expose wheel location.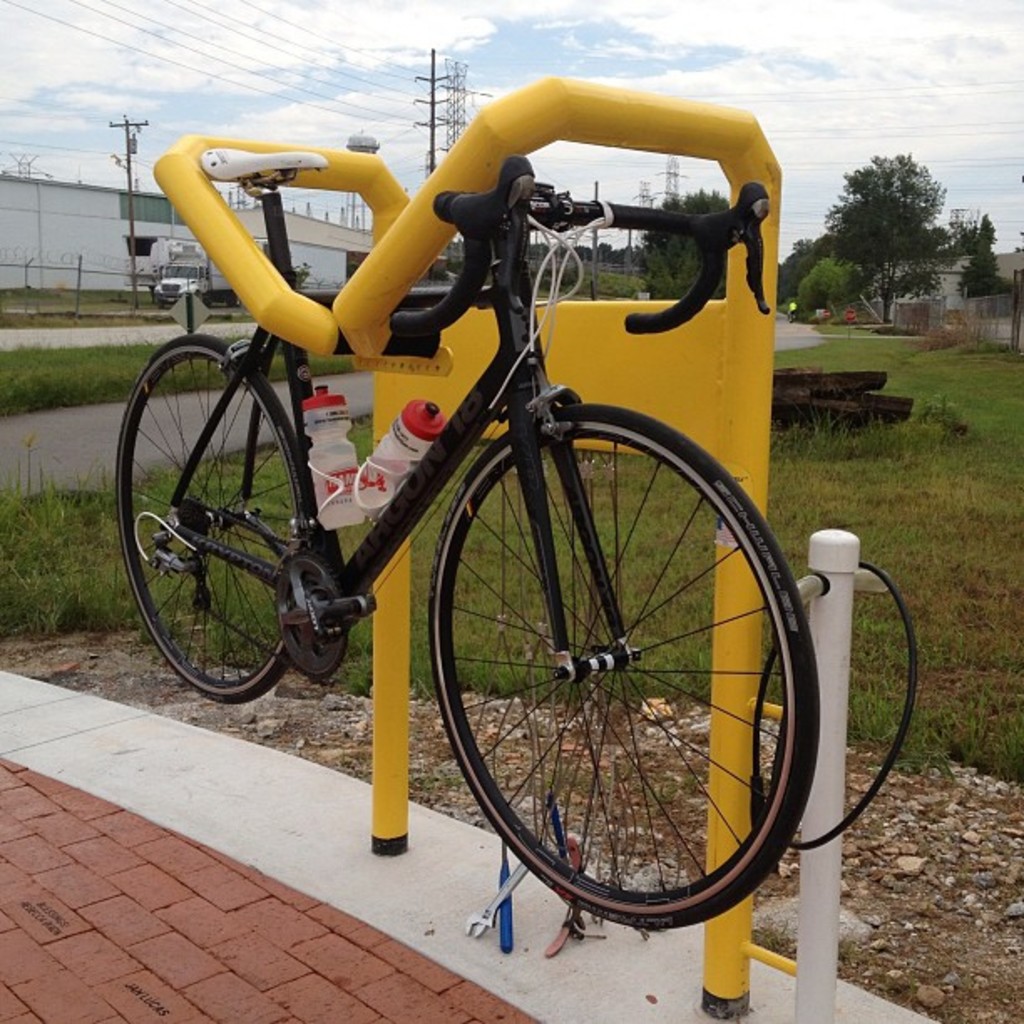
Exposed at 425/400/818/927.
